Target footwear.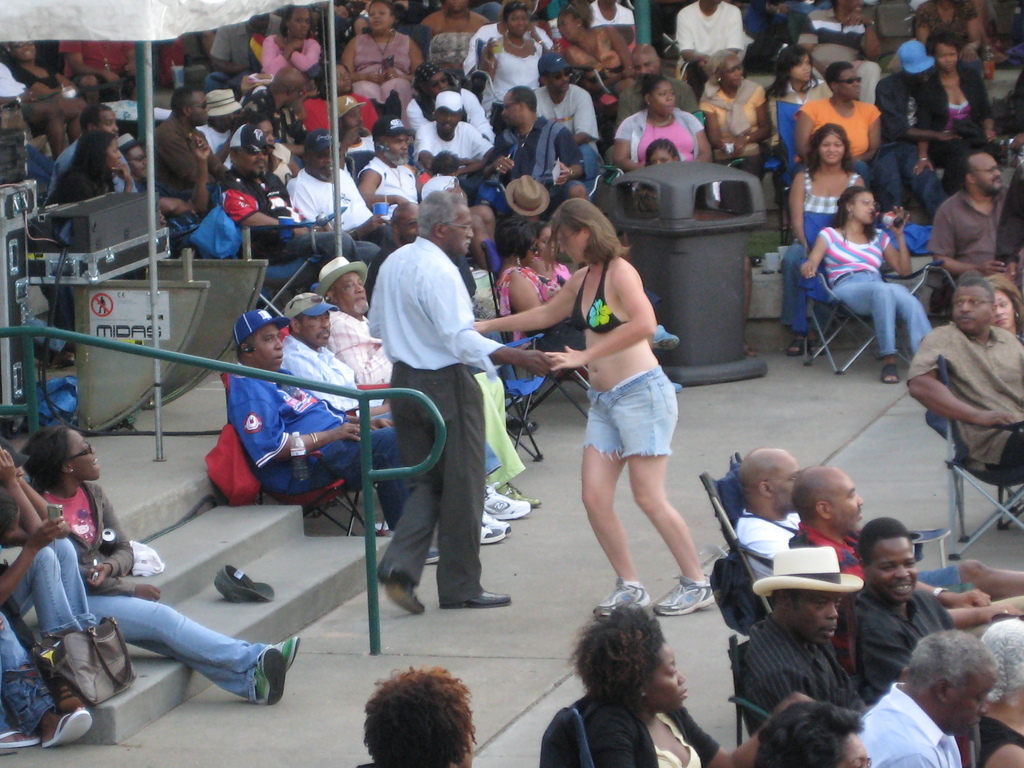
Target region: <region>0, 726, 44, 749</region>.
